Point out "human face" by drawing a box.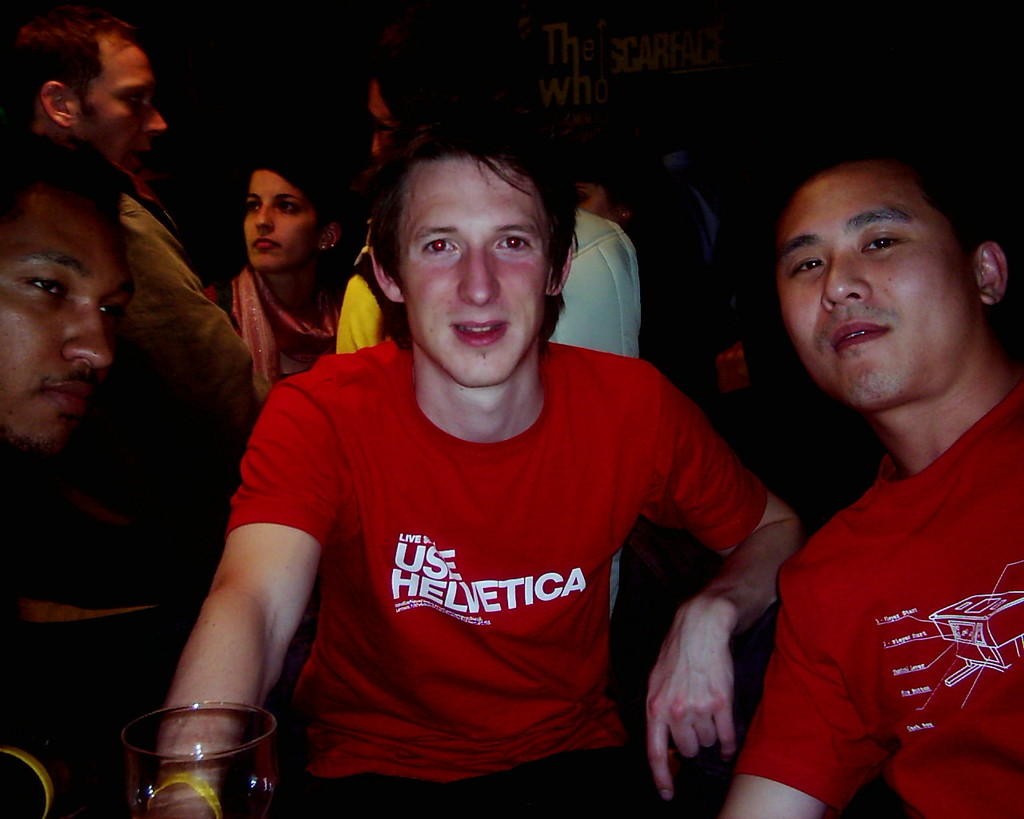
(x1=244, y1=164, x2=318, y2=269).
